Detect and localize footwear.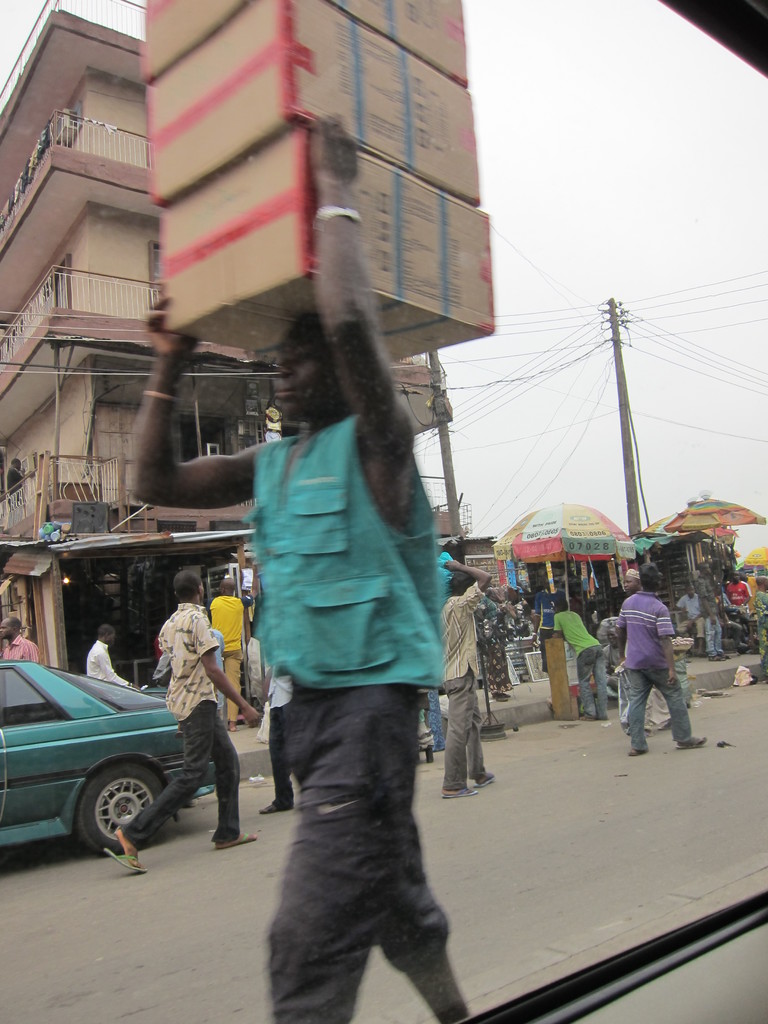
Localized at left=475, top=768, right=497, bottom=790.
